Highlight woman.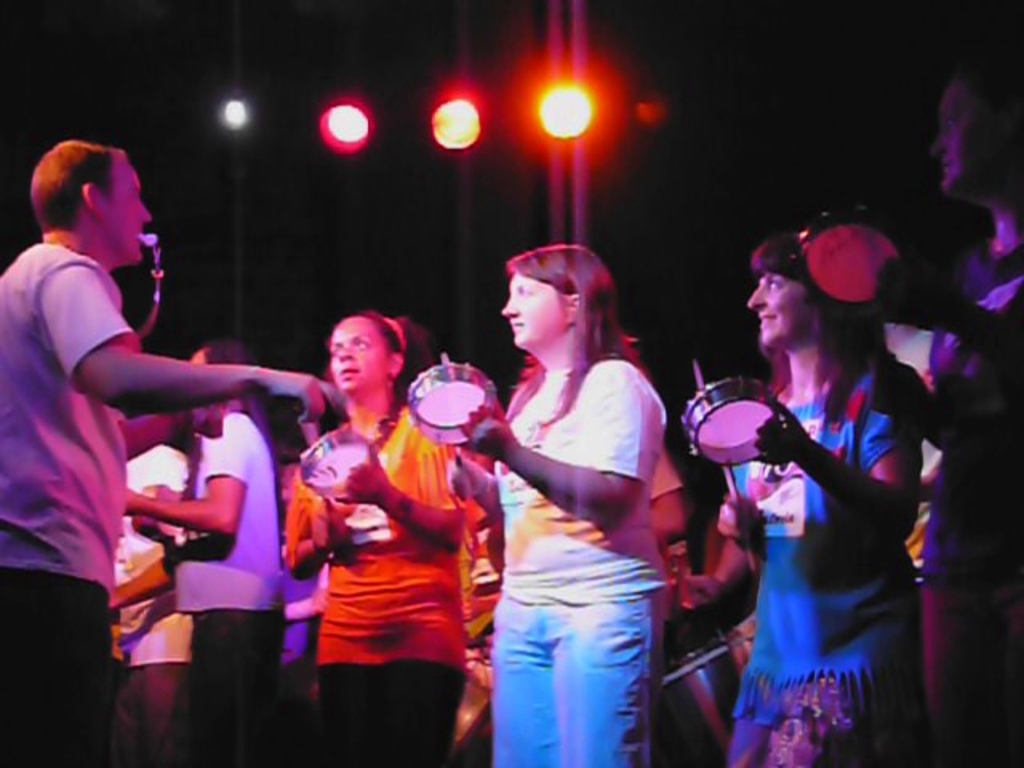
Highlighted region: box(286, 309, 488, 766).
